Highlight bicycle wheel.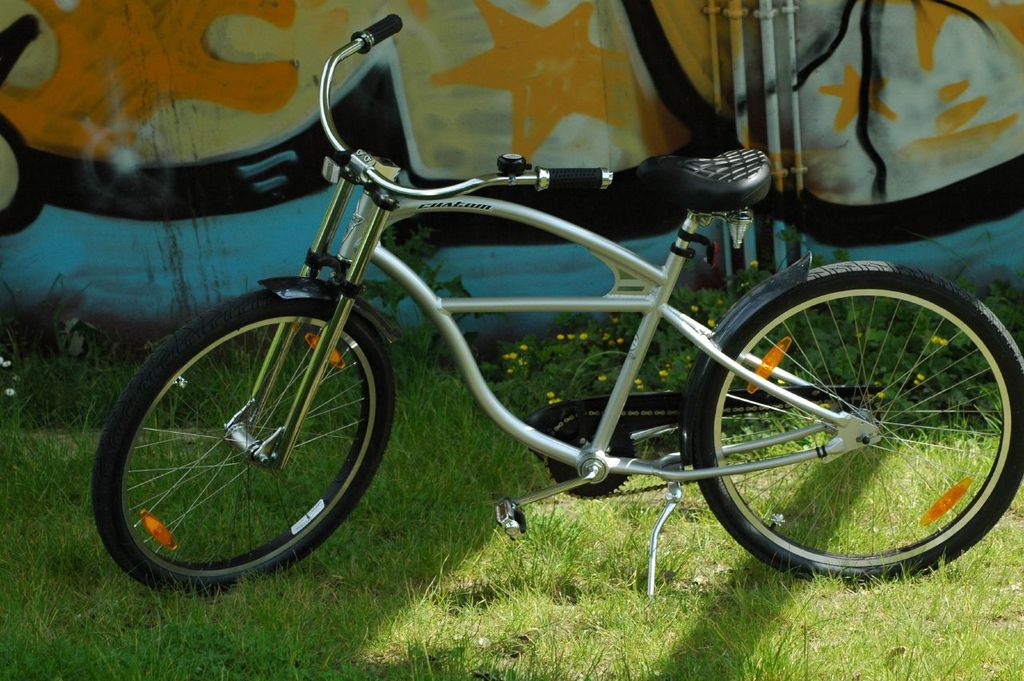
Highlighted region: box=[688, 258, 1023, 587].
